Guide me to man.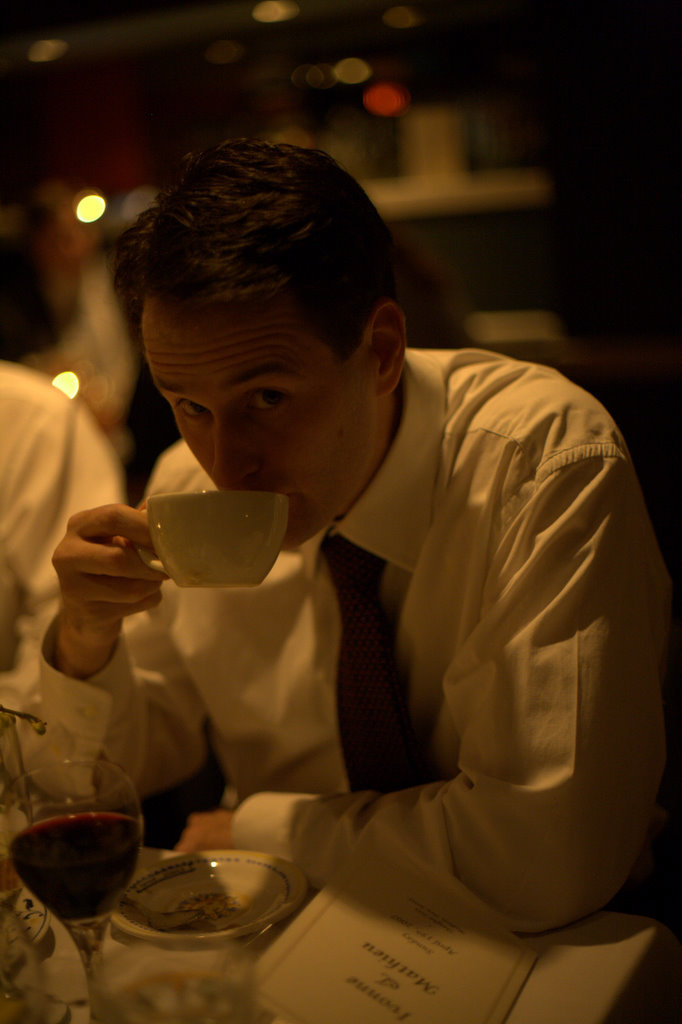
Guidance: box=[31, 187, 163, 489].
